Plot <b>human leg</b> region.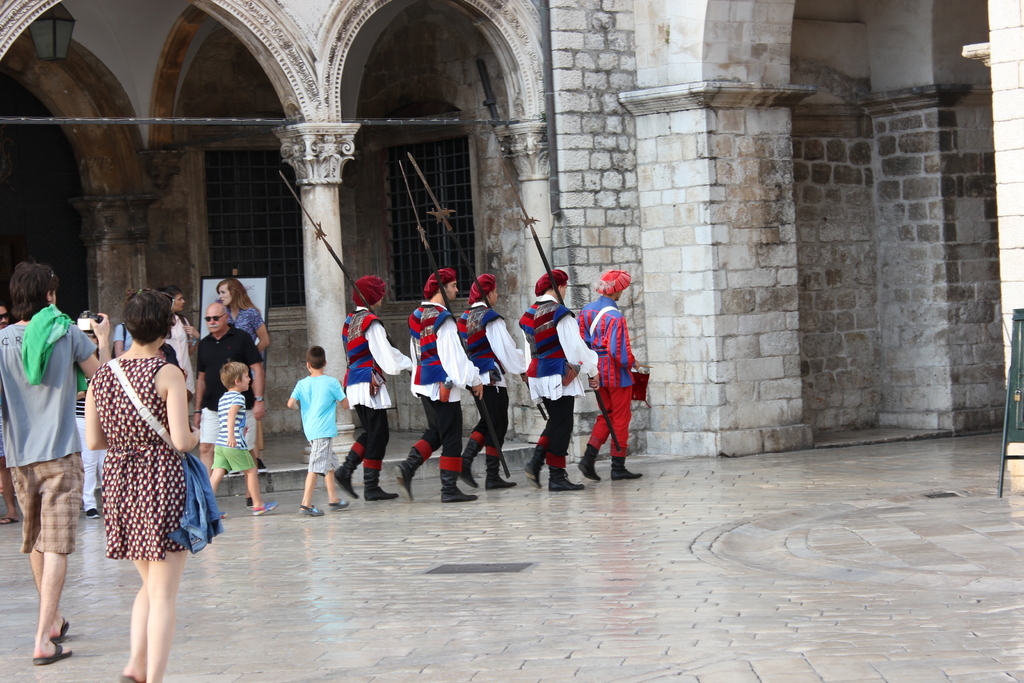
Plotted at bbox=(440, 395, 477, 500).
